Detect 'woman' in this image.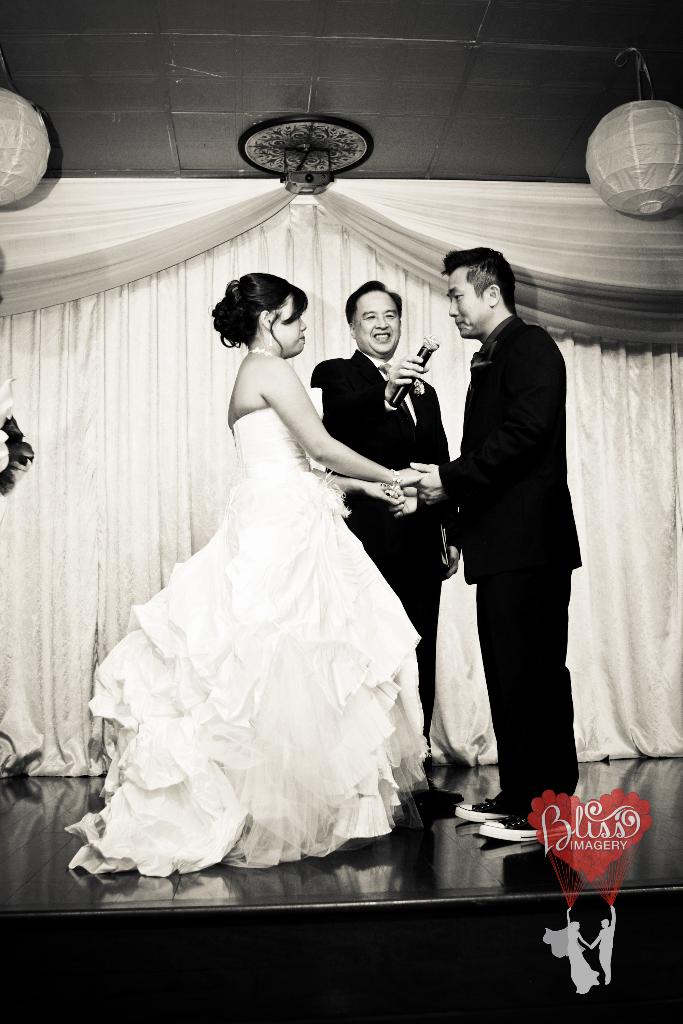
Detection: 97:236:437:906.
